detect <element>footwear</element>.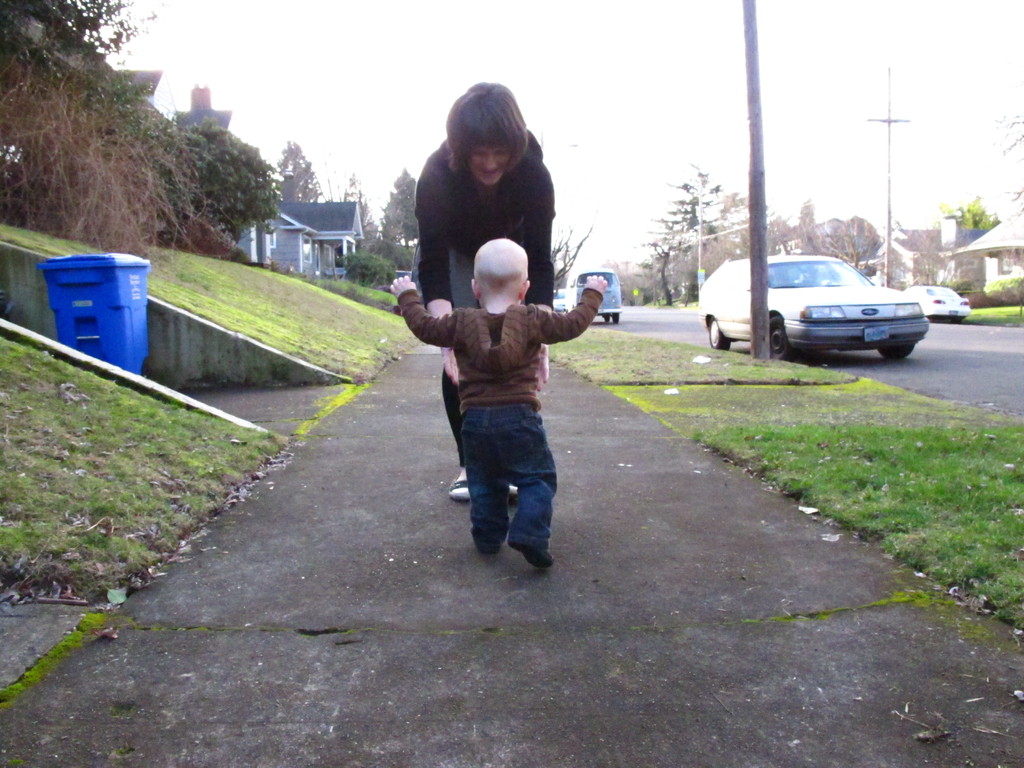
Detected at [x1=507, y1=541, x2=557, y2=566].
